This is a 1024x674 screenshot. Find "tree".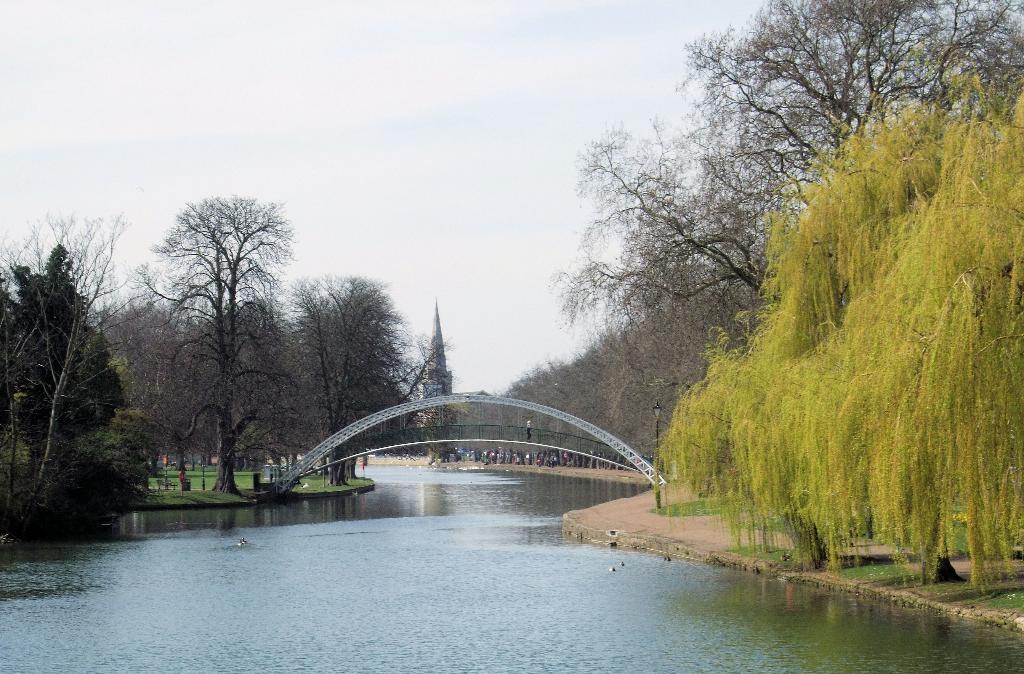
Bounding box: left=282, top=271, right=417, bottom=504.
